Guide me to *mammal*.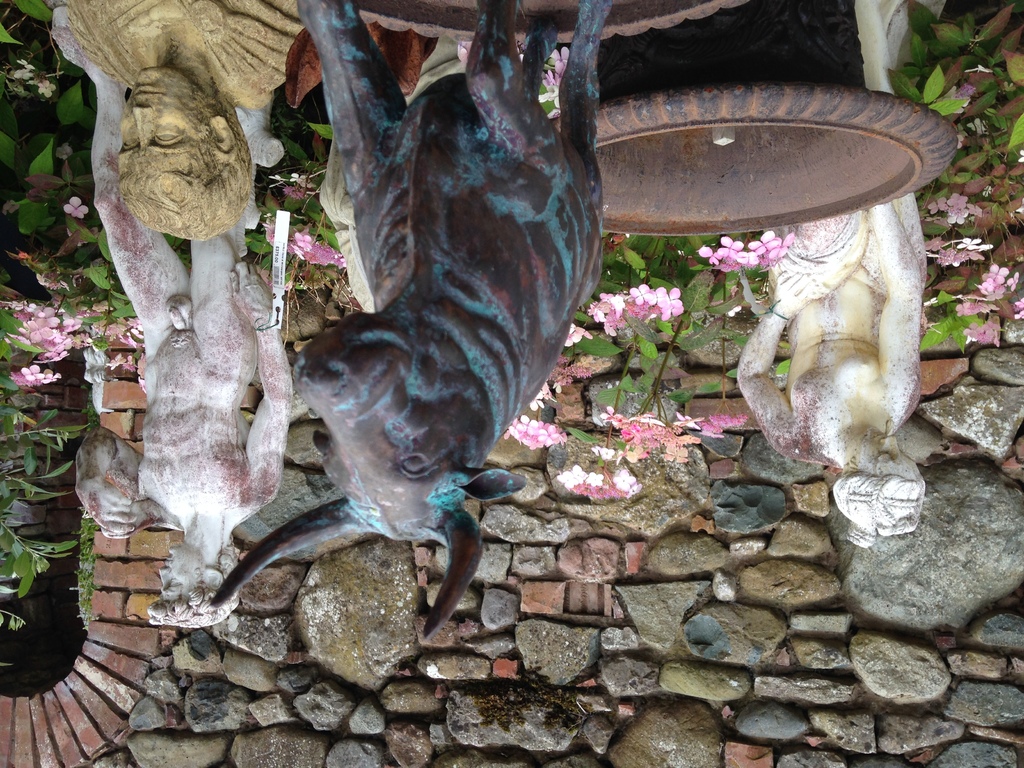
Guidance: <region>65, 0, 297, 241</region>.
